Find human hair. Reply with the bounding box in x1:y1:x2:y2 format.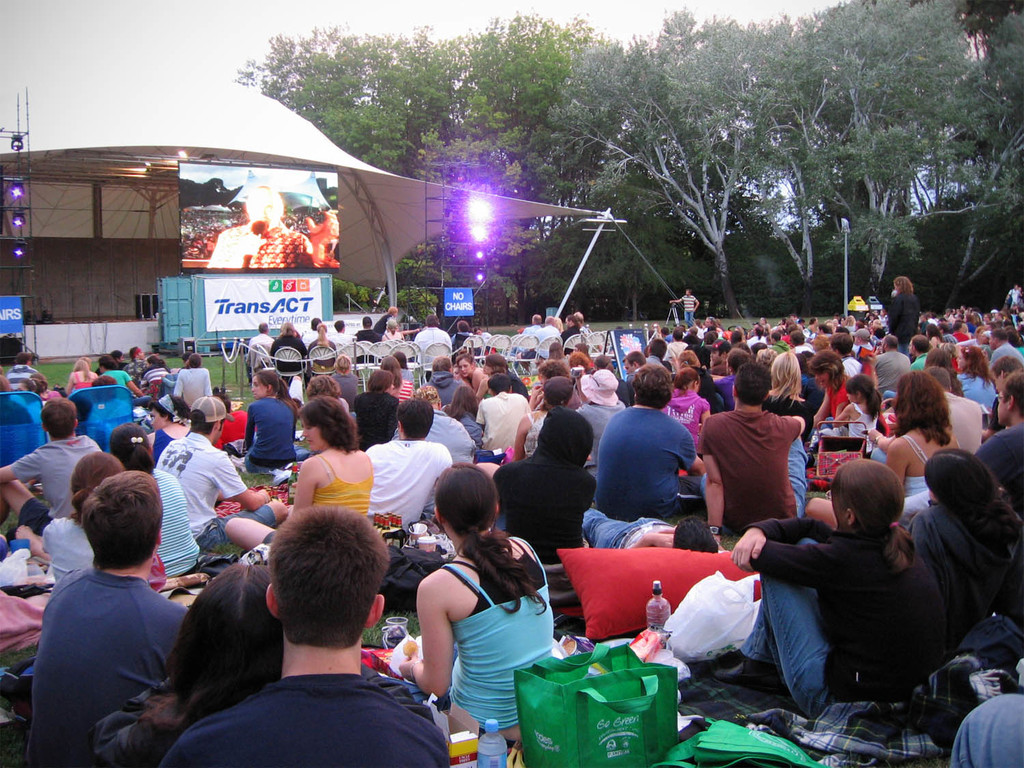
182:350:191:361.
